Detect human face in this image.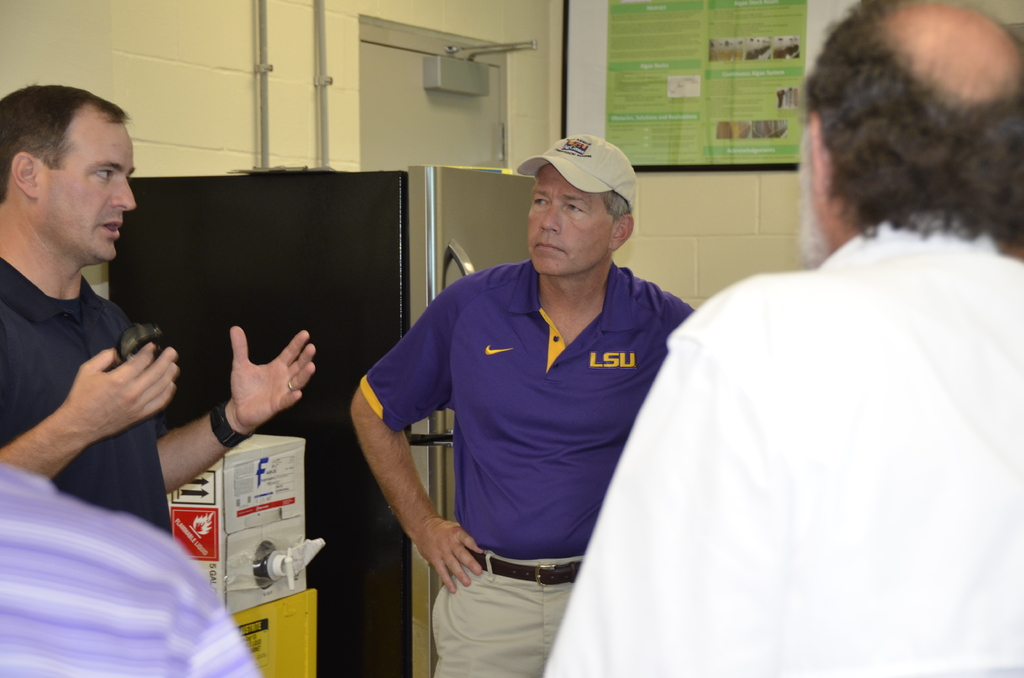
Detection: (35, 97, 139, 268).
